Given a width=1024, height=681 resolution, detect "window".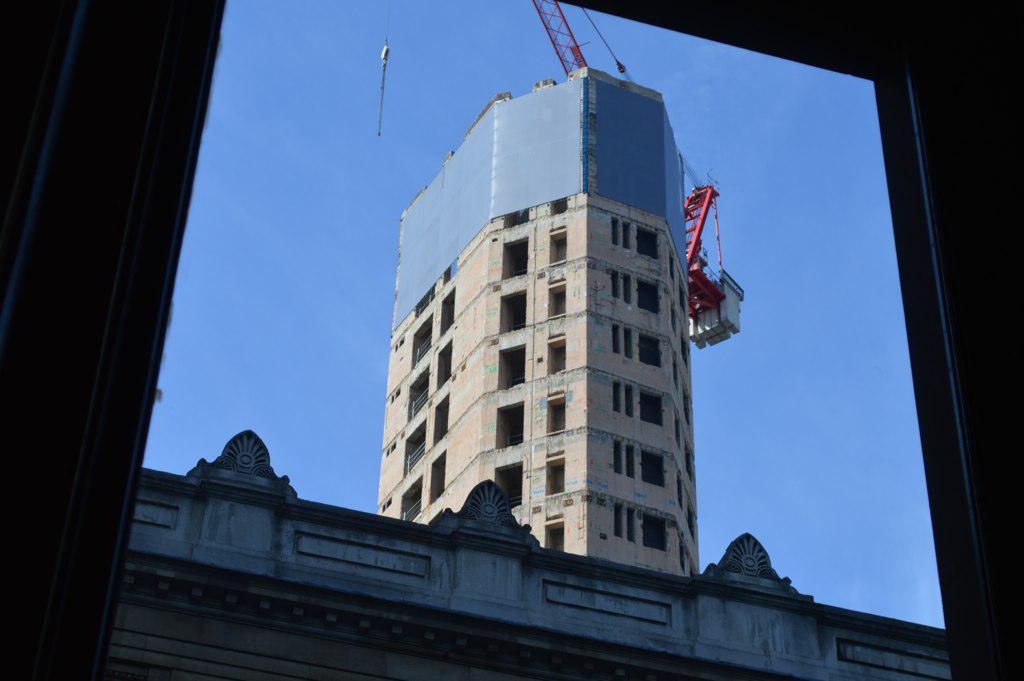
546/228/569/260.
